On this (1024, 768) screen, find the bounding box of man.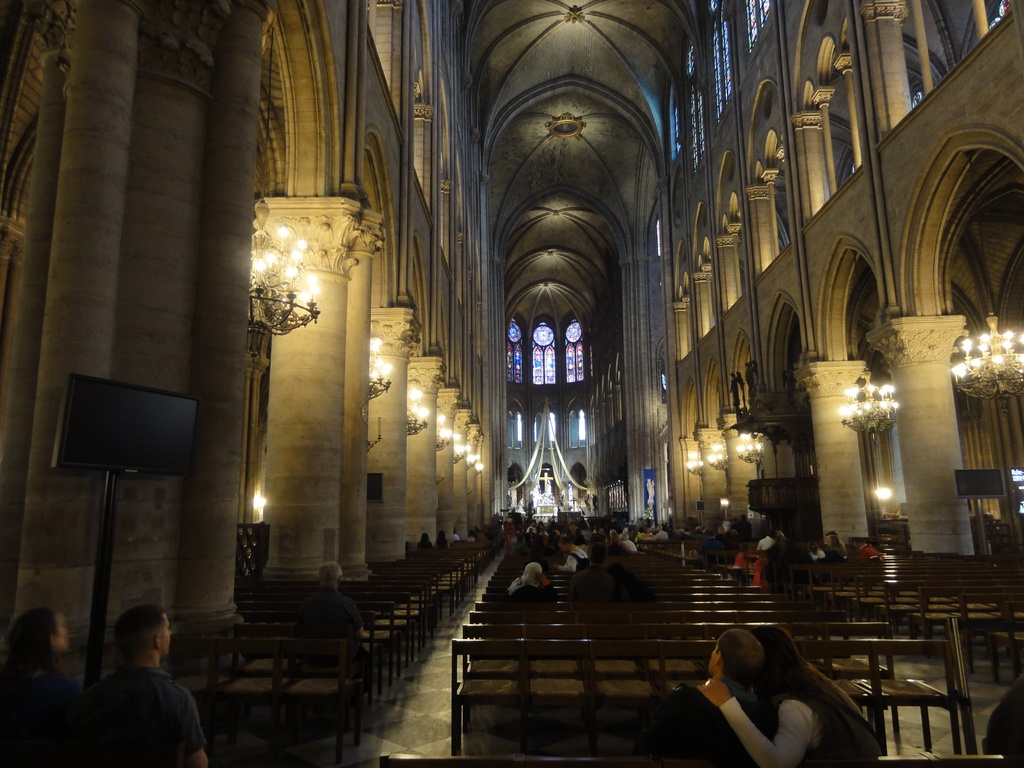
Bounding box: bbox=(292, 562, 367, 656).
